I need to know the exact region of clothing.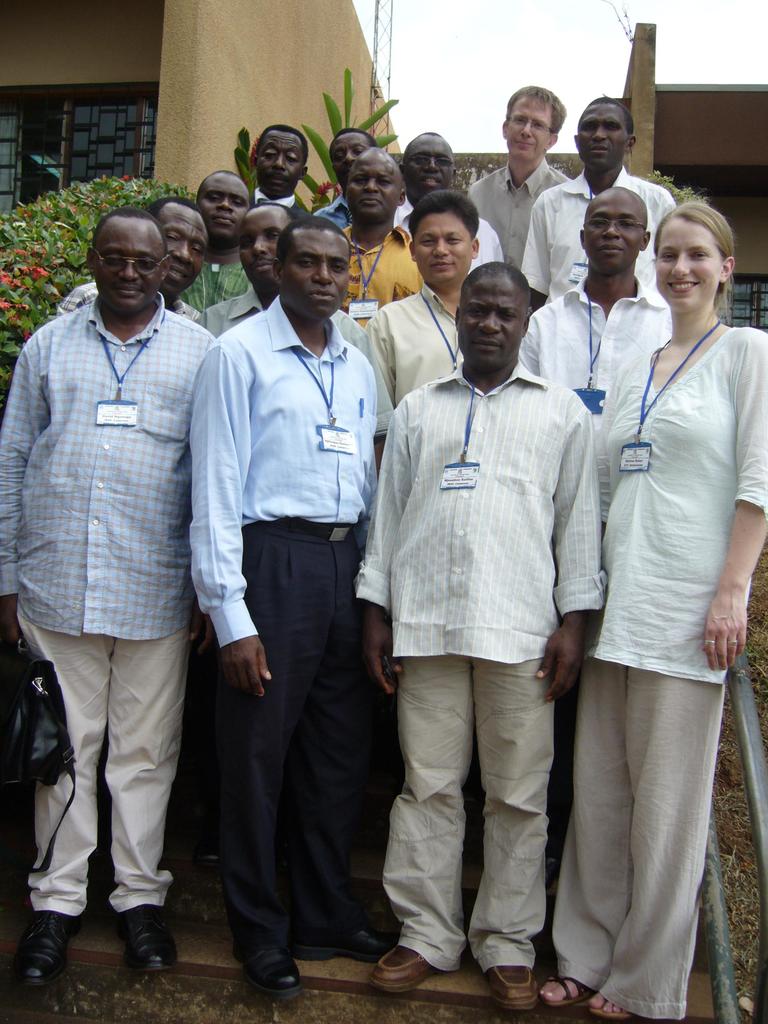
Region: x1=541 y1=317 x2=767 y2=1019.
